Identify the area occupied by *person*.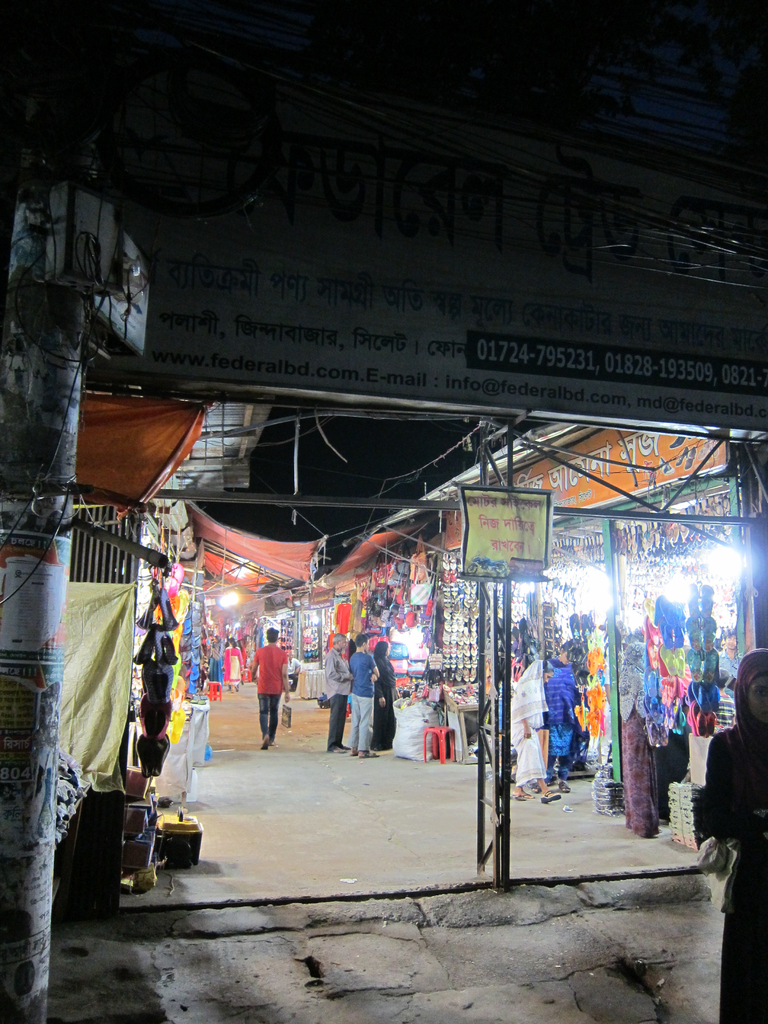
Area: x1=347, y1=634, x2=380, y2=758.
